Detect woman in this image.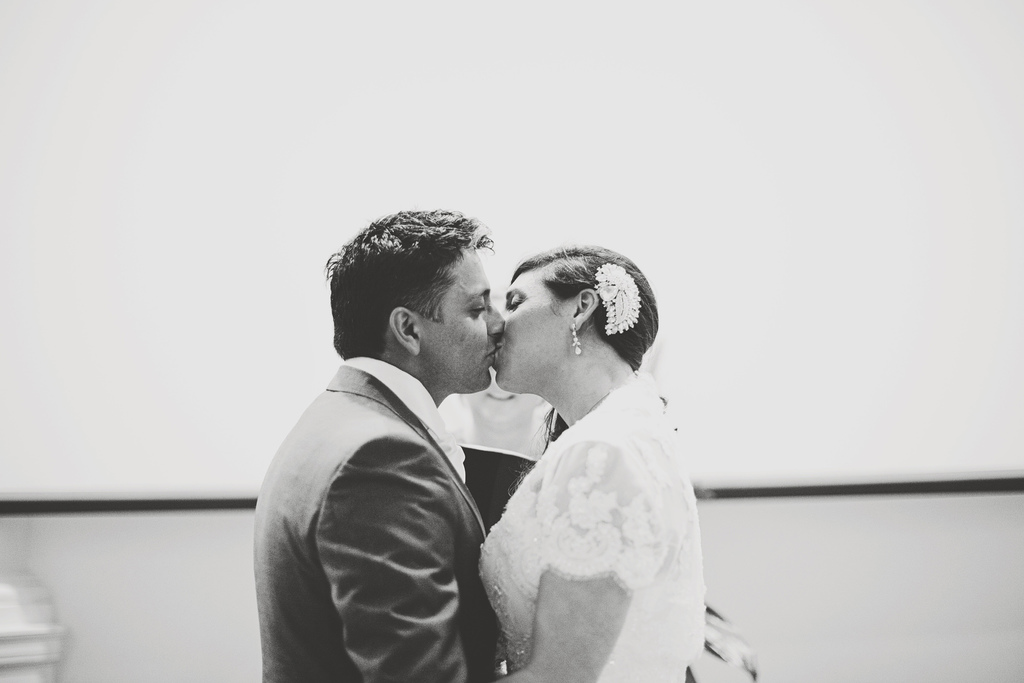
Detection: crop(460, 238, 738, 675).
